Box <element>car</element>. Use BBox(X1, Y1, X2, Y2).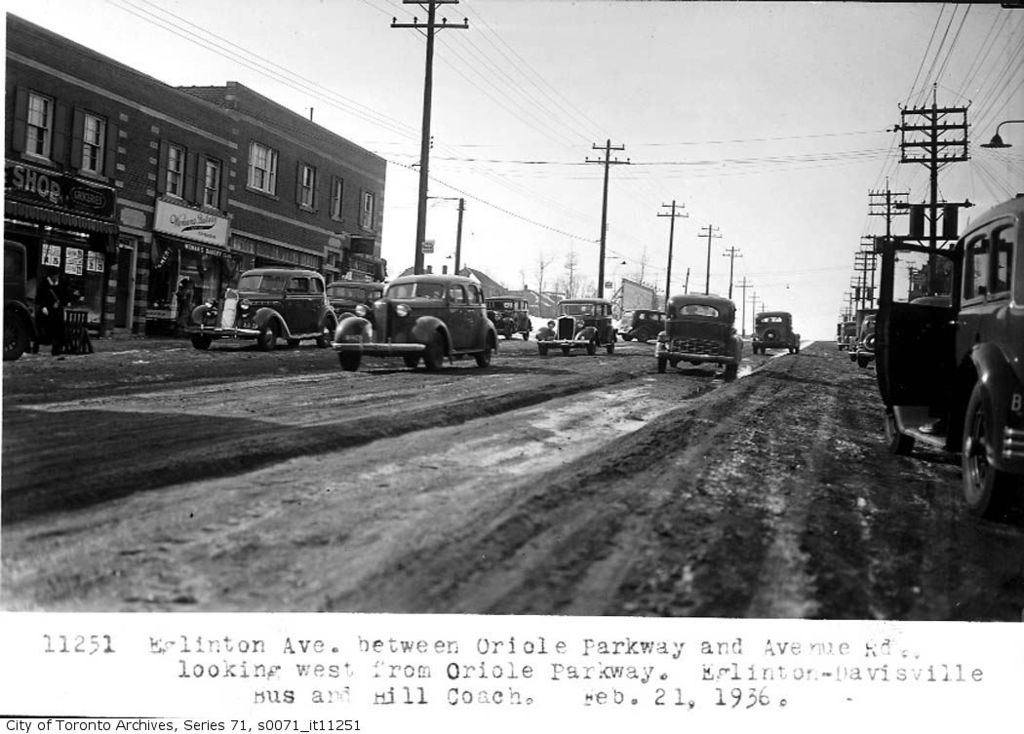
BBox(0, 237, 34, 360).
